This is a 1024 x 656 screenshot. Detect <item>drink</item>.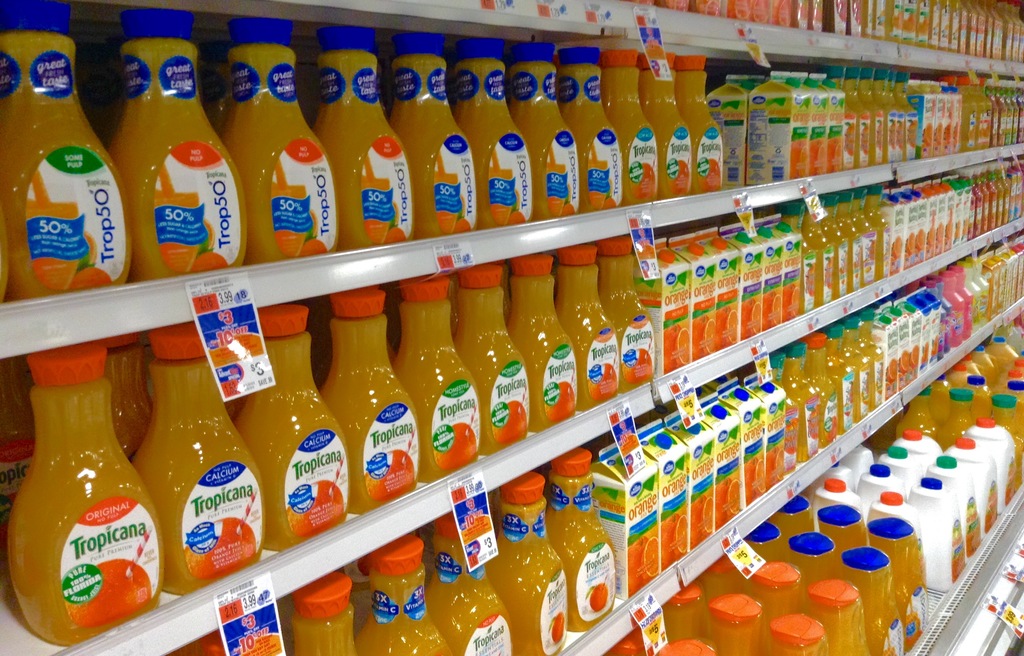
bbox(909, 81, 932, 159).
